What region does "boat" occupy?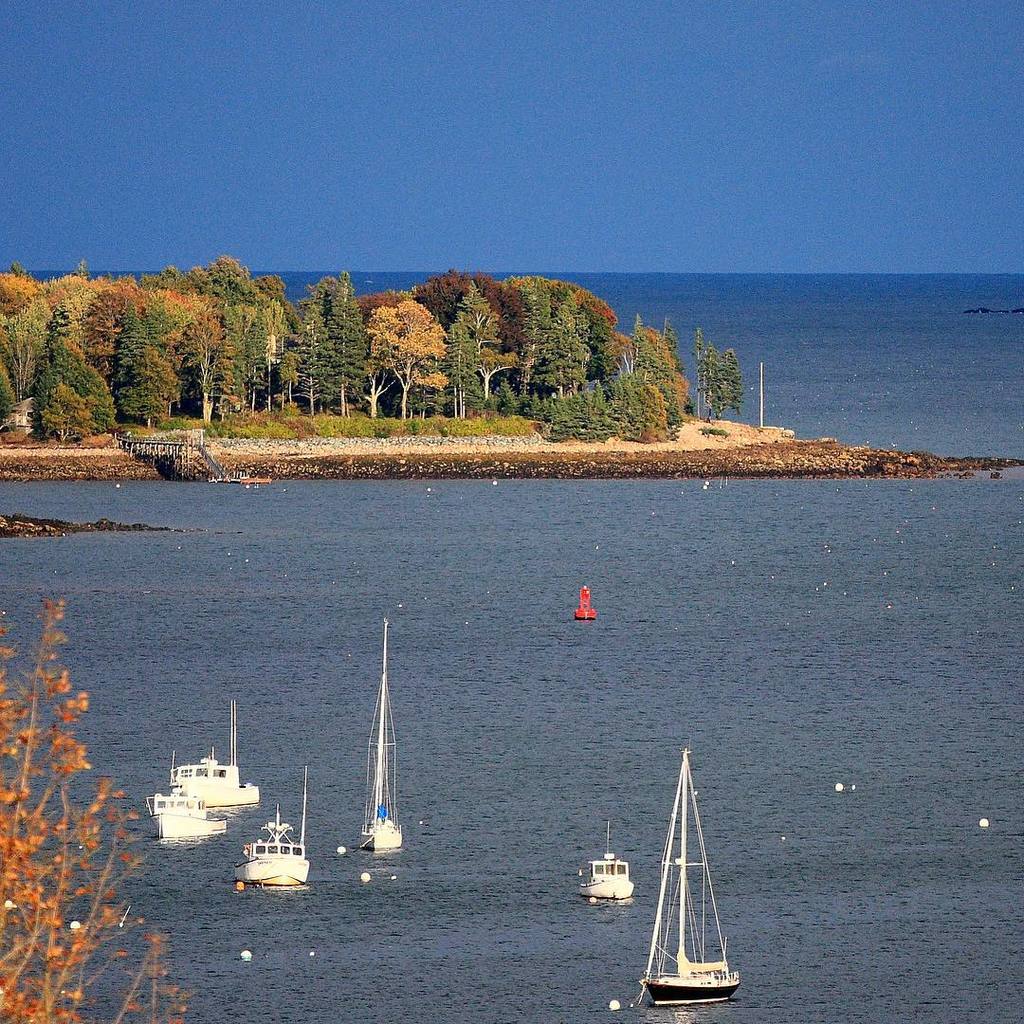
(612,753,762,1023).
